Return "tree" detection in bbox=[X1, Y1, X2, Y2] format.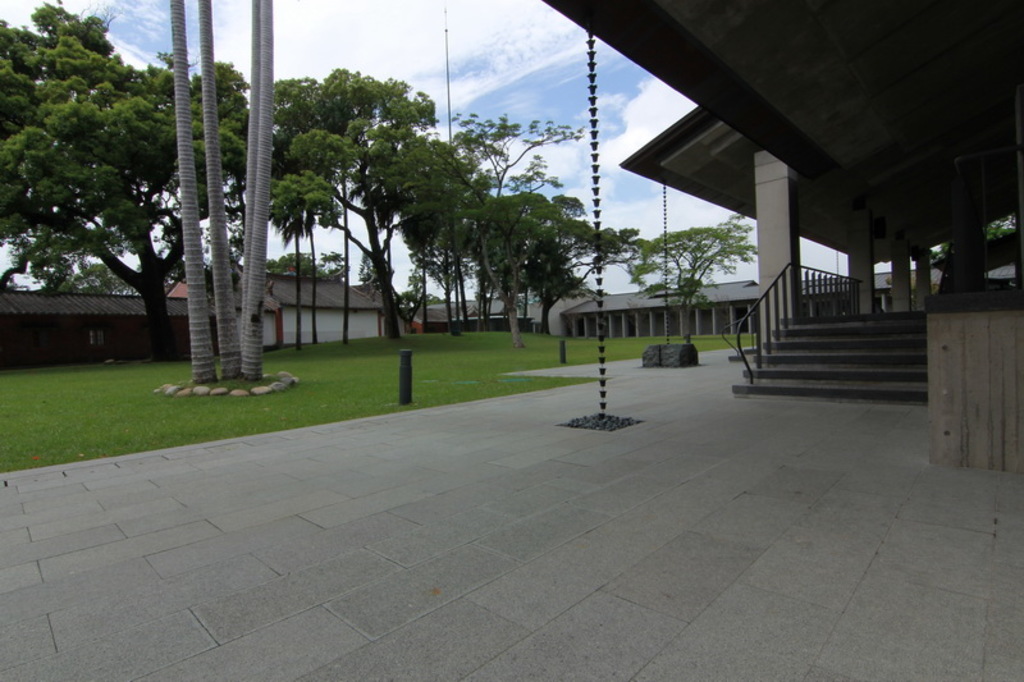
bbox=[0, 220, 166, 299].
